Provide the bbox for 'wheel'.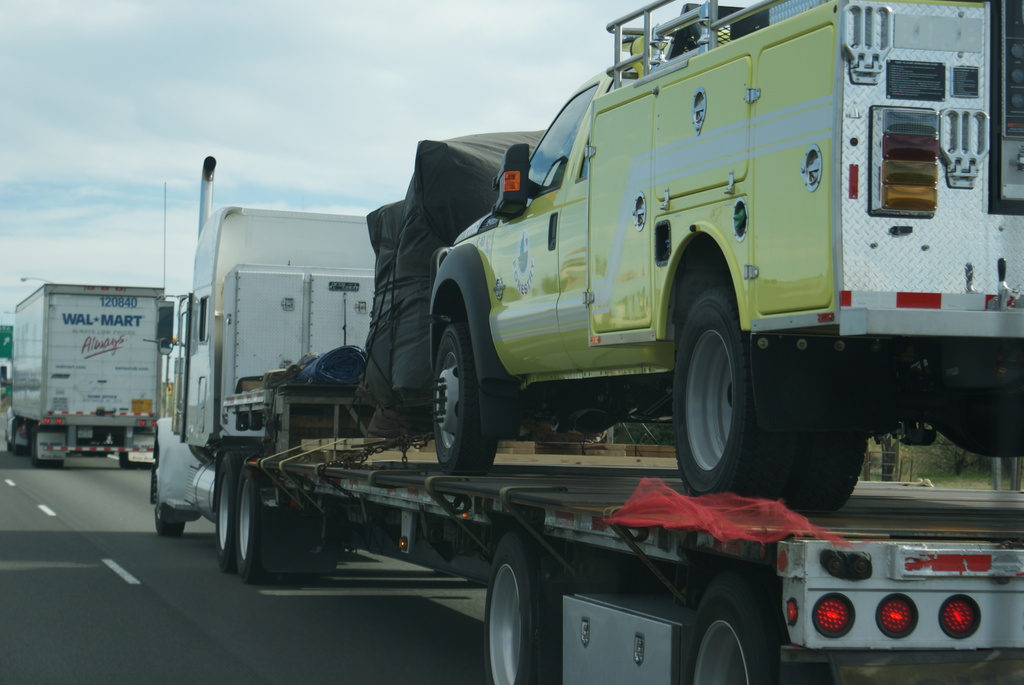
[684,571,786,684].
